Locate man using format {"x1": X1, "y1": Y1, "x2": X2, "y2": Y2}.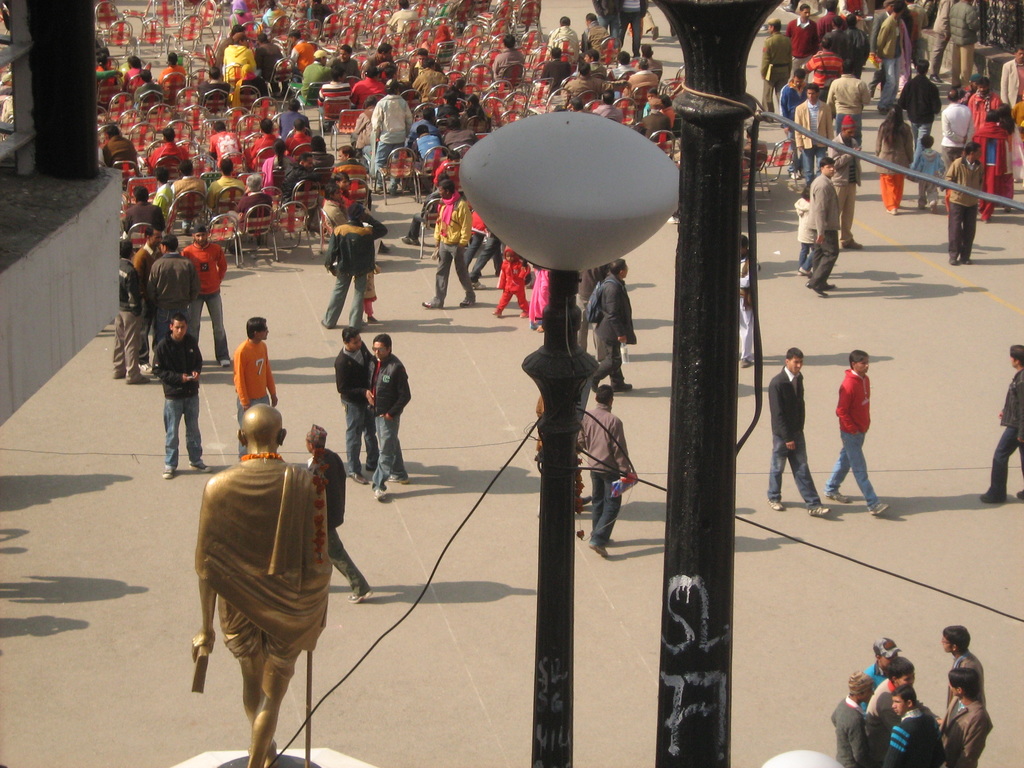
{"x1": 613, "y1": 0, "x2": 650, "y2": 53}.
